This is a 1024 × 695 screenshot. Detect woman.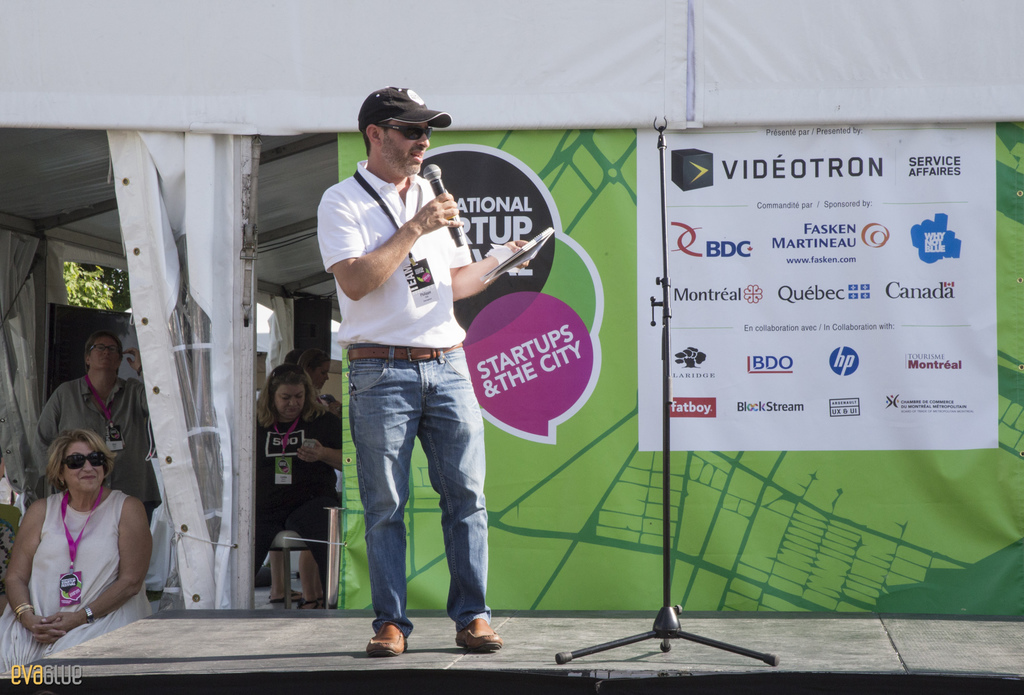
bbox=(255, 365, 342, 557).
